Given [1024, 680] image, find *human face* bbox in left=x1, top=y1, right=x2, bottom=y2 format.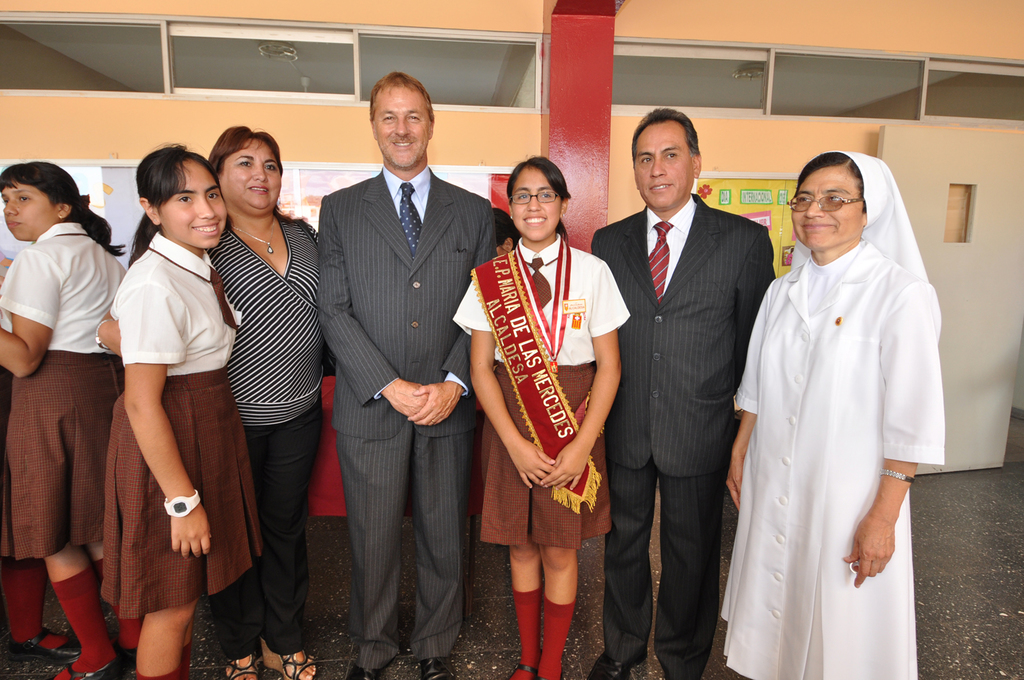
left=1, top=180, right=59, bottom=242.
